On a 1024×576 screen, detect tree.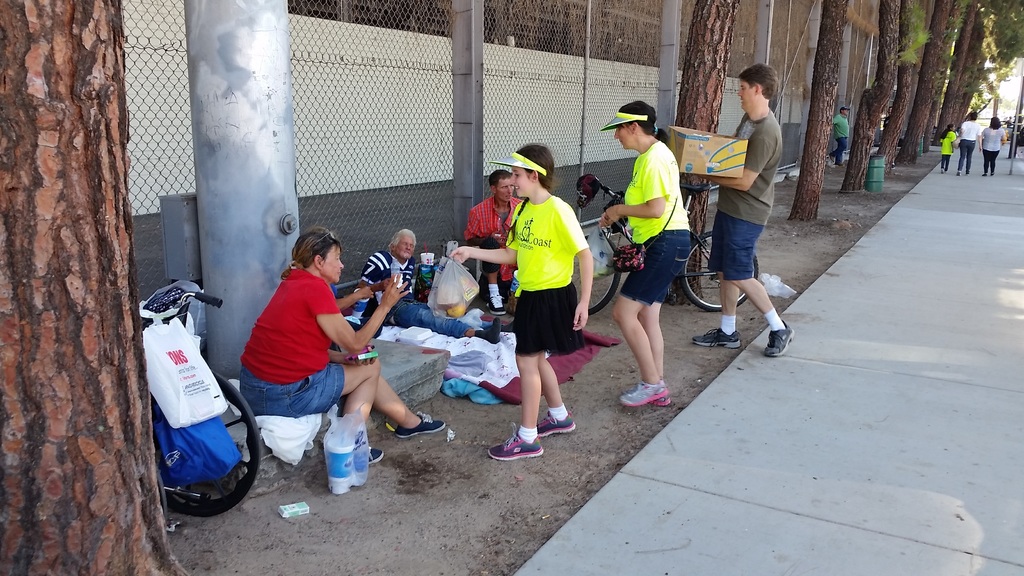
box=[0, 0, 189, 575].
